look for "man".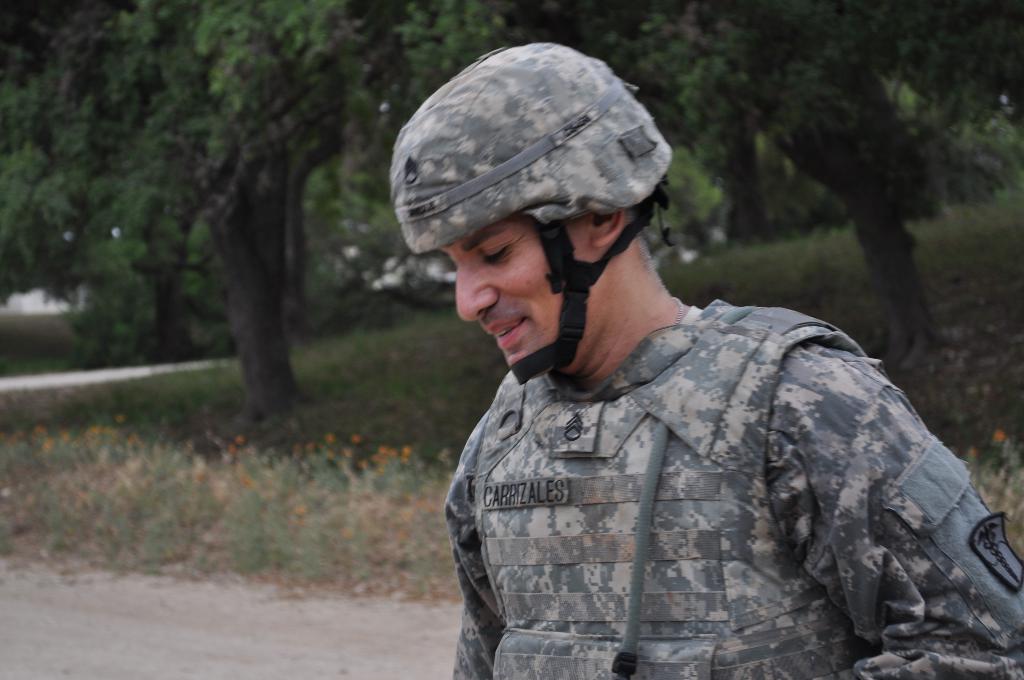
Found: left=354, top=69, right=1000, bottom=679.
